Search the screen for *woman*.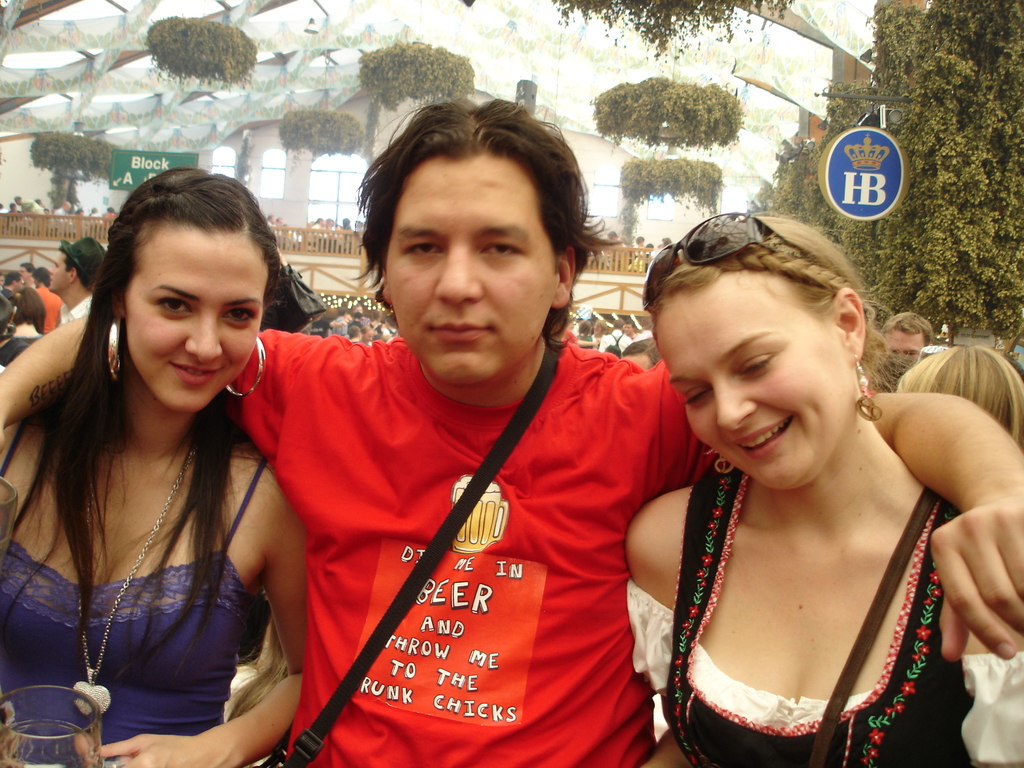
Found at 624/212/1023/767.
